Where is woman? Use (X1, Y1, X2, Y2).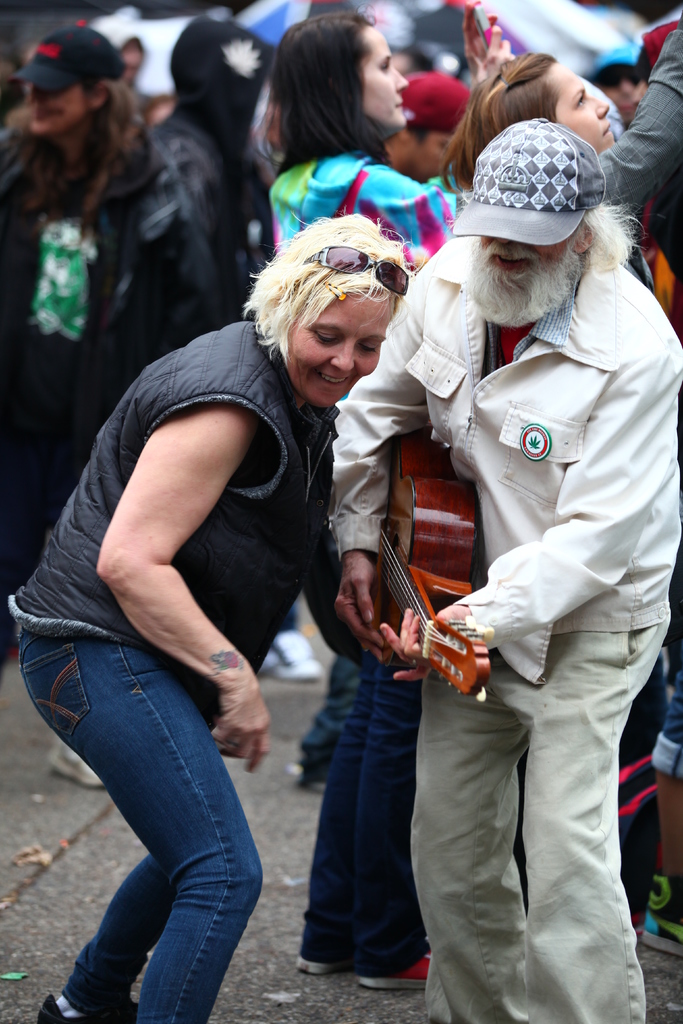
(441, 13, 682, 938).
